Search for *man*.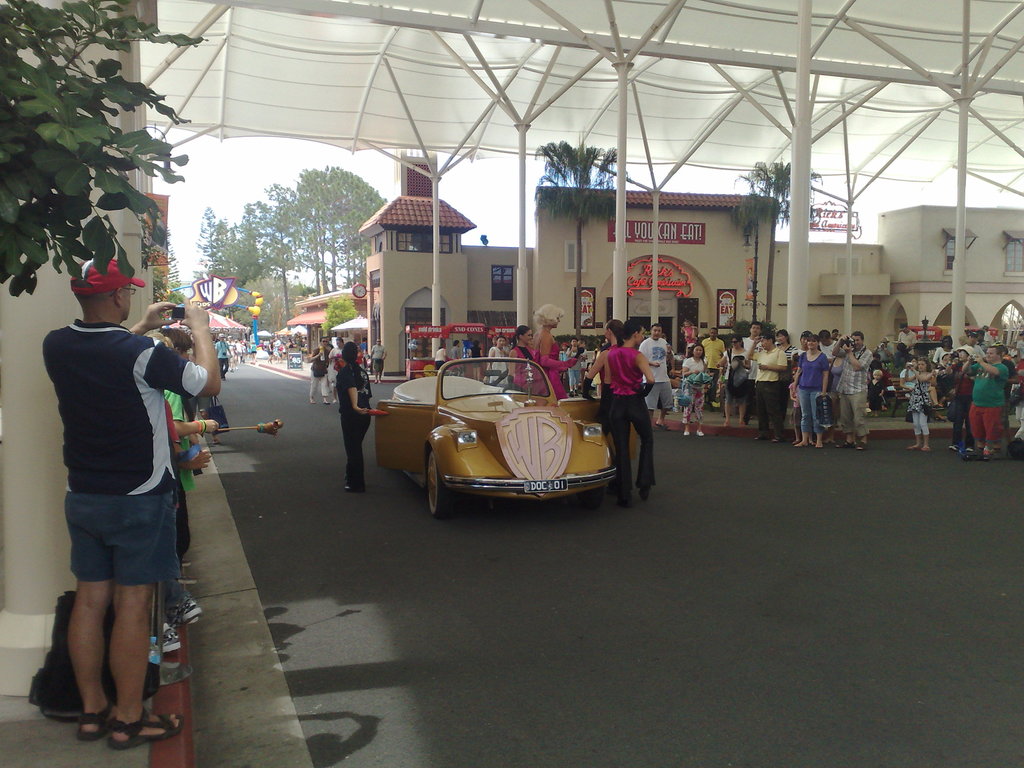
Found at {"left": 634, "top": 323, "right": 671, "bottom": 428}.
